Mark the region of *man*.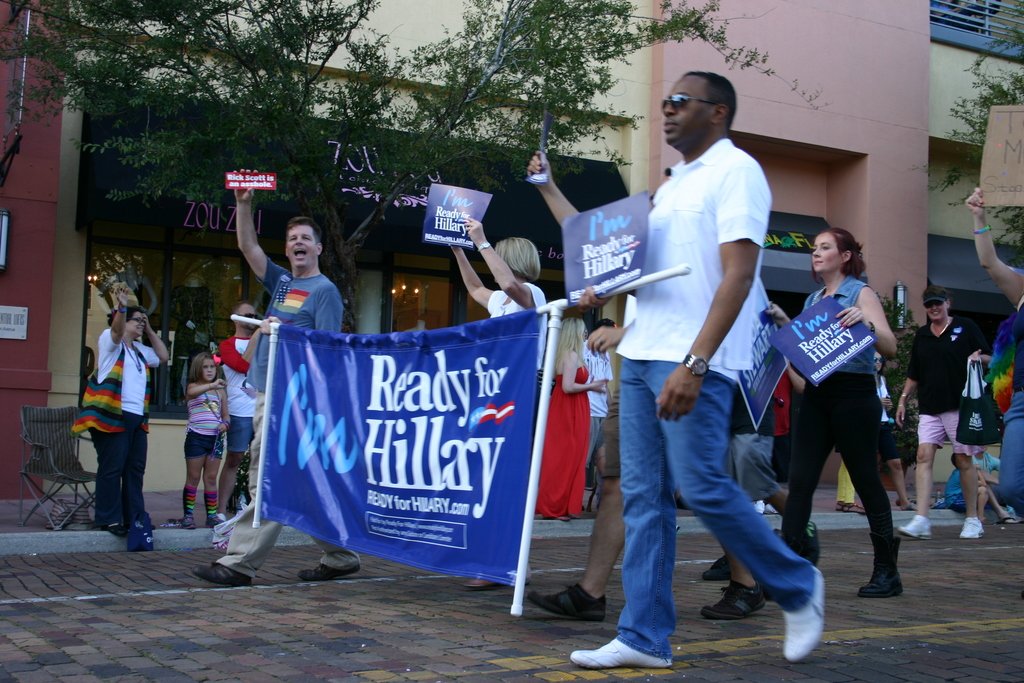
Region: crop(185, 168, 370, 587).
